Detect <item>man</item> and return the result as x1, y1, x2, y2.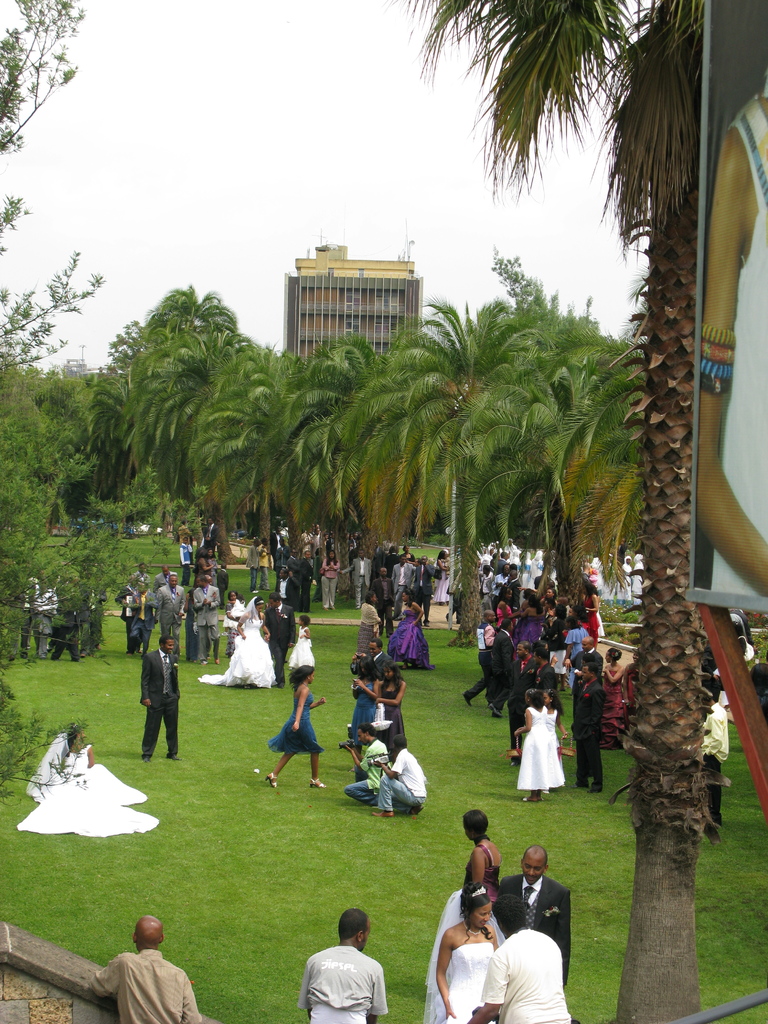
464, 608, 499, 705.
